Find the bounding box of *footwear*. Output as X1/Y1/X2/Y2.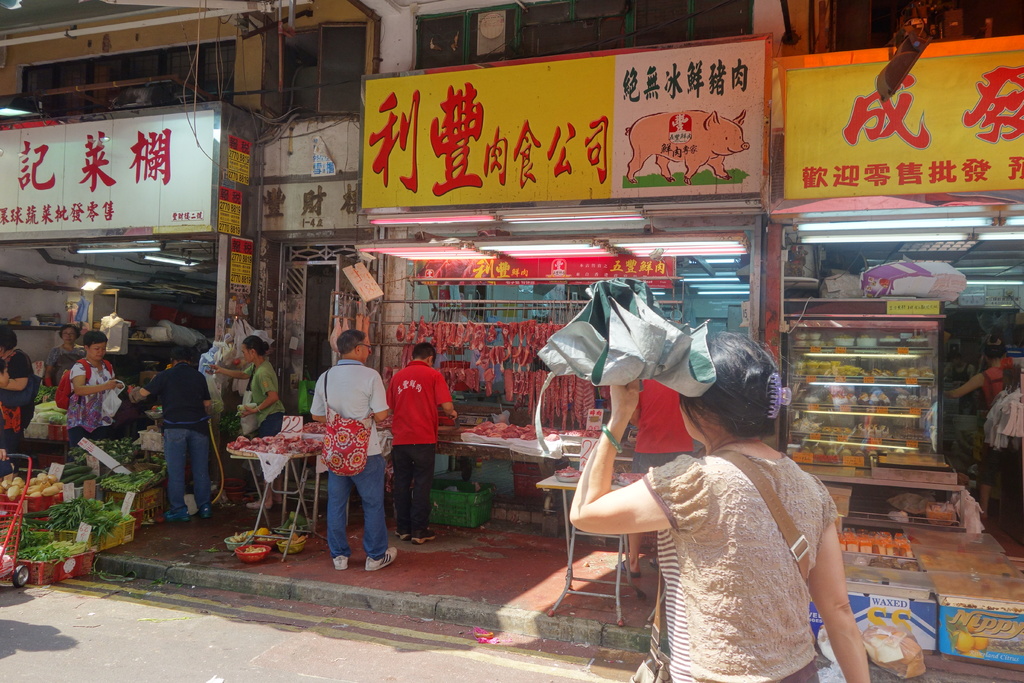
410/528/440/547.
